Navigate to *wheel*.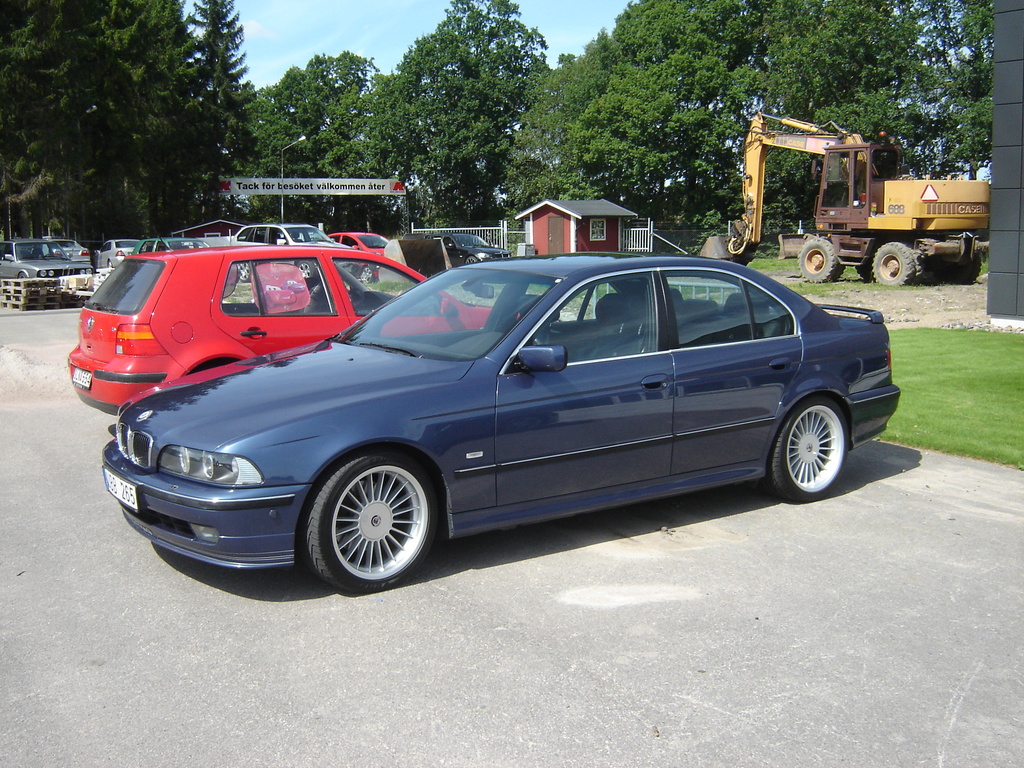
Navigation target: 763,399,845,496.
